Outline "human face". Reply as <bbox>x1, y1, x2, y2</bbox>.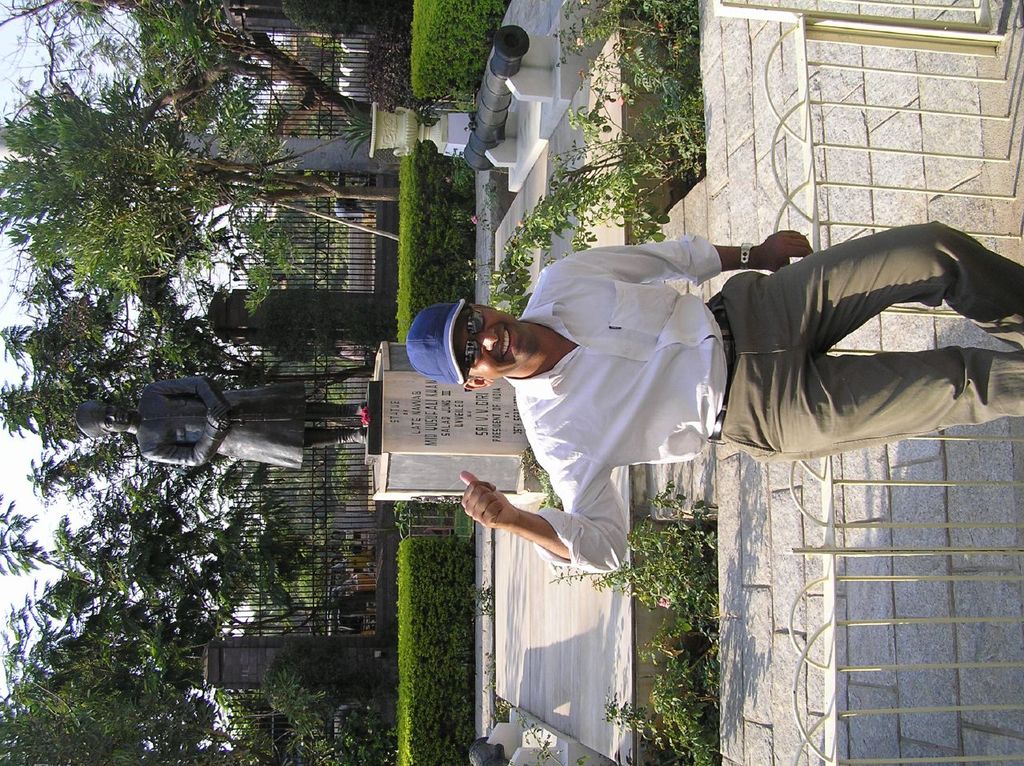
<bbox>93, 401, 135, 431</bbox>.
